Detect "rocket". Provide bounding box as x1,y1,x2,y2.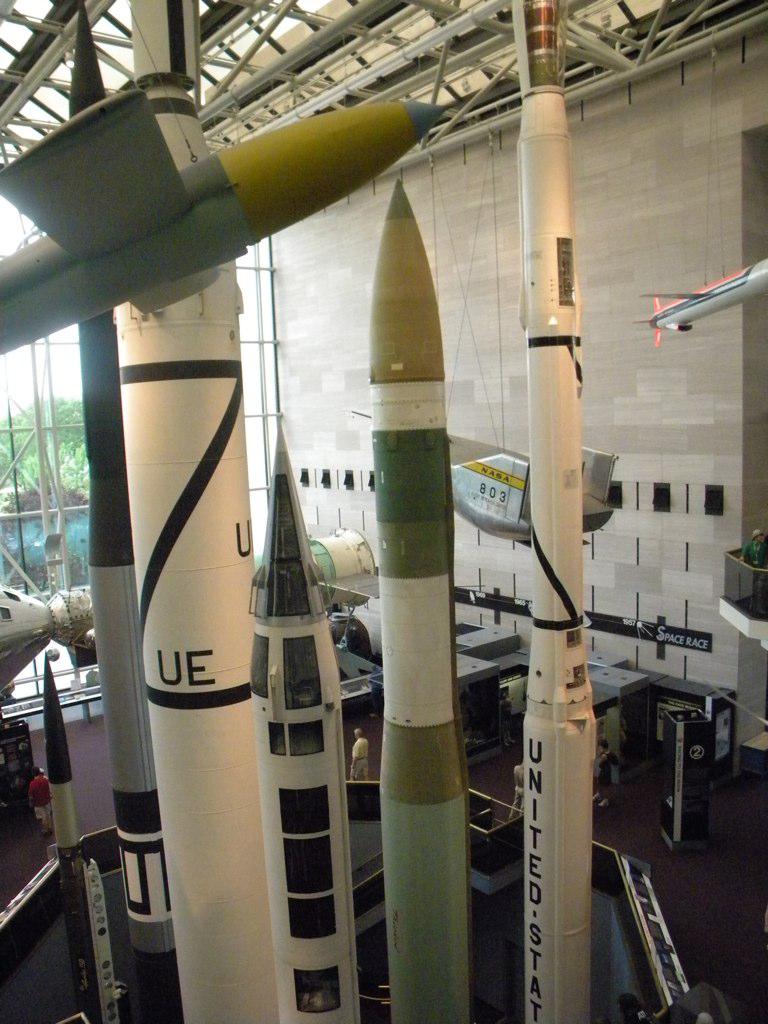
250,436,365,1023.
